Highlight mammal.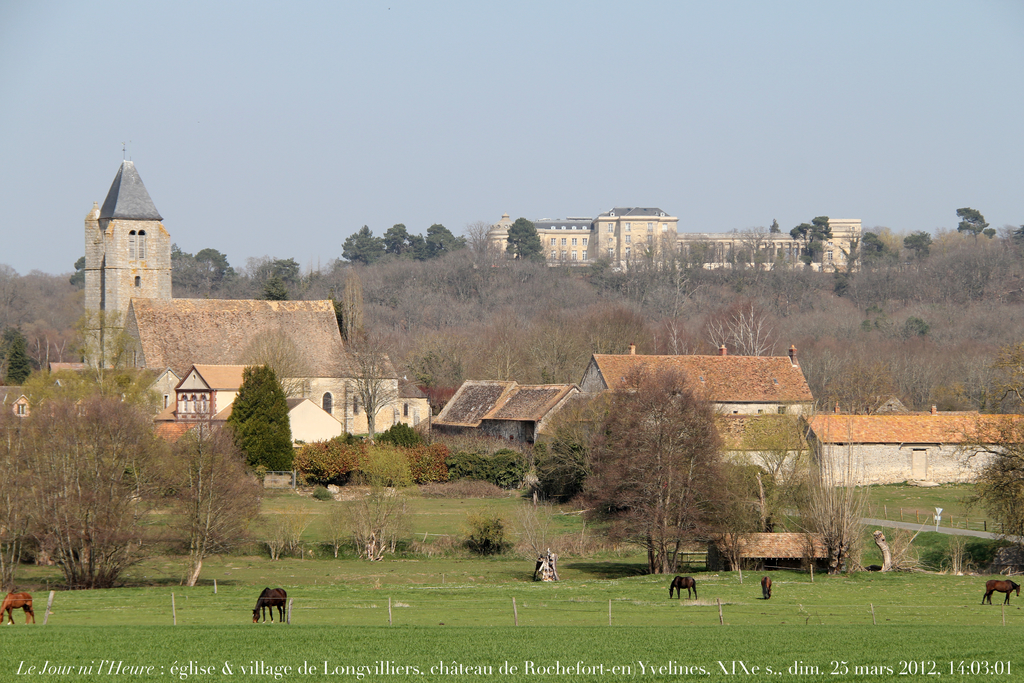
Highlighted region: Rect(667, 577, 696, 599).
